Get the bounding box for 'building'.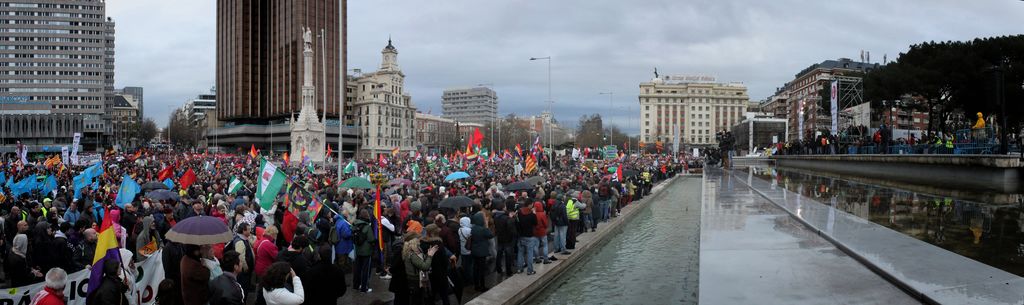
884 85 980 146.
